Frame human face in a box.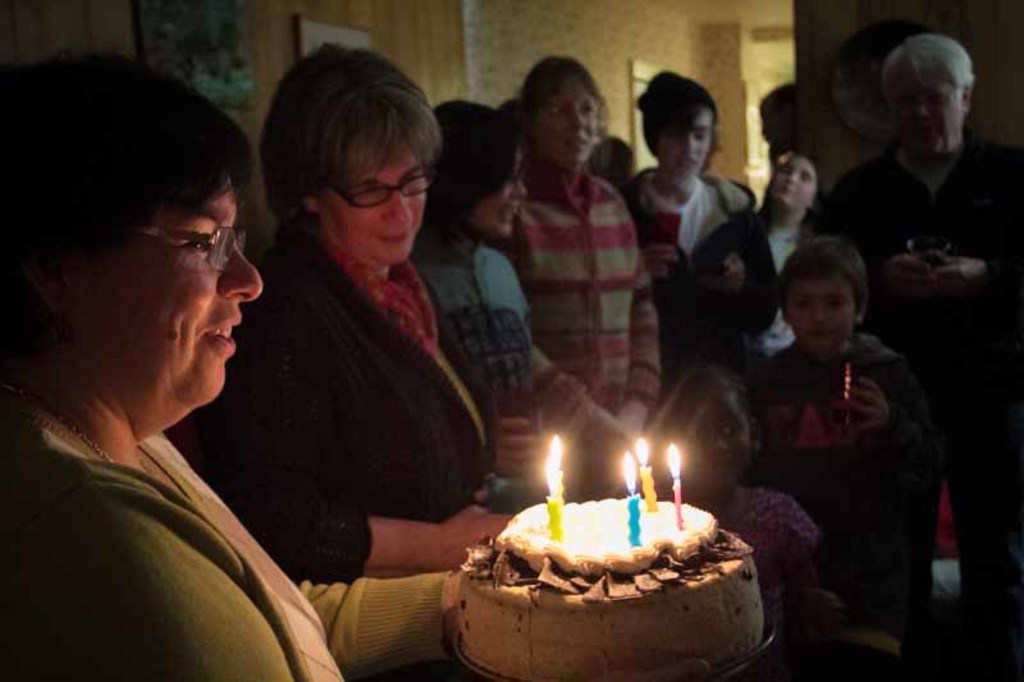
left=320, top=136, right=430, bottom=265.
